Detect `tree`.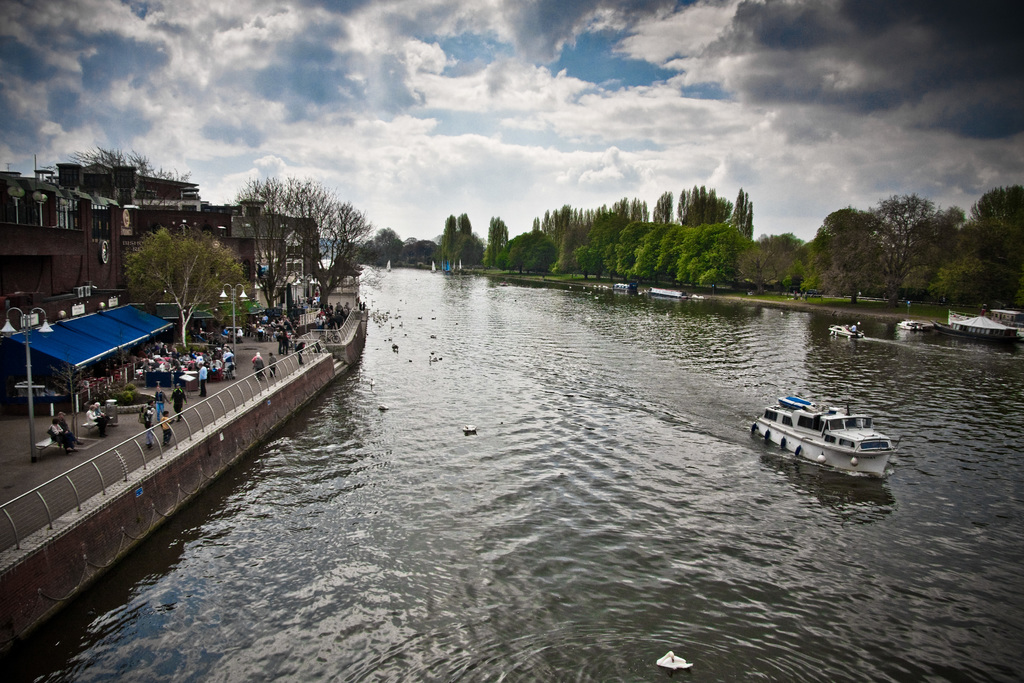
Detected at locate(120, 226, 248, 345).
